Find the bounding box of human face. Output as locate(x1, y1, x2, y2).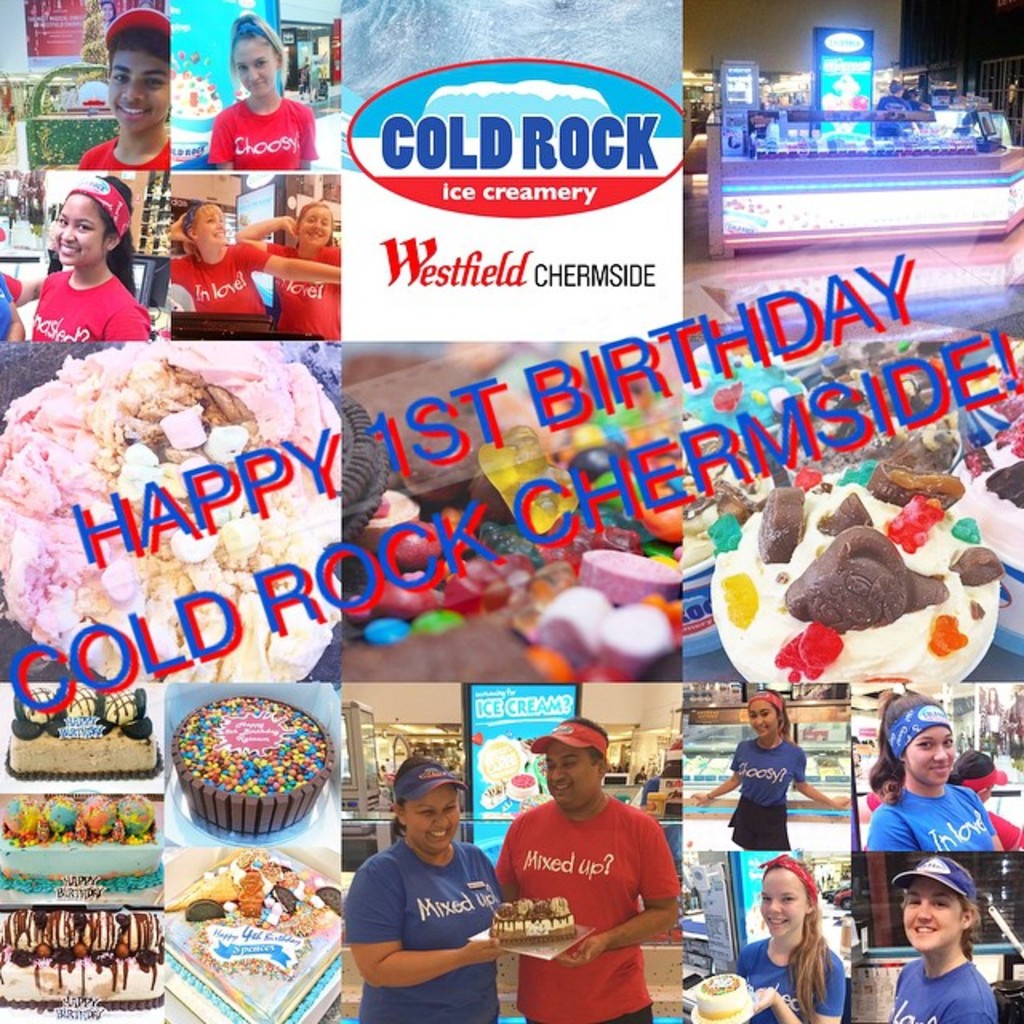
locate(546, 739, 594, 806).
